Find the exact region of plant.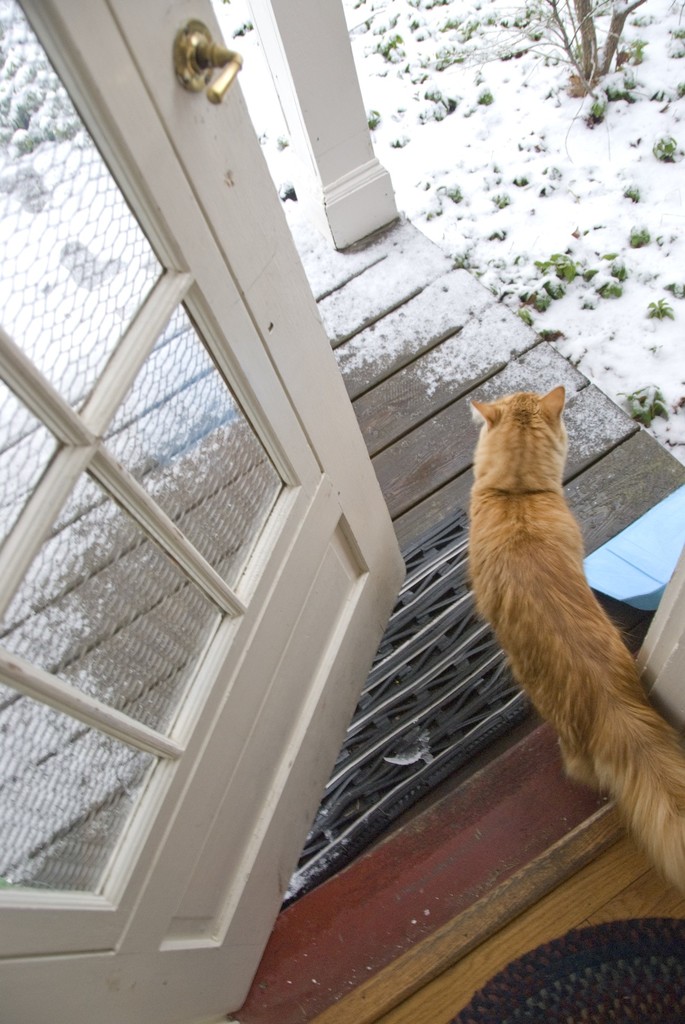
Exact region: (left=588, top=99, right=606, bottom=123).
